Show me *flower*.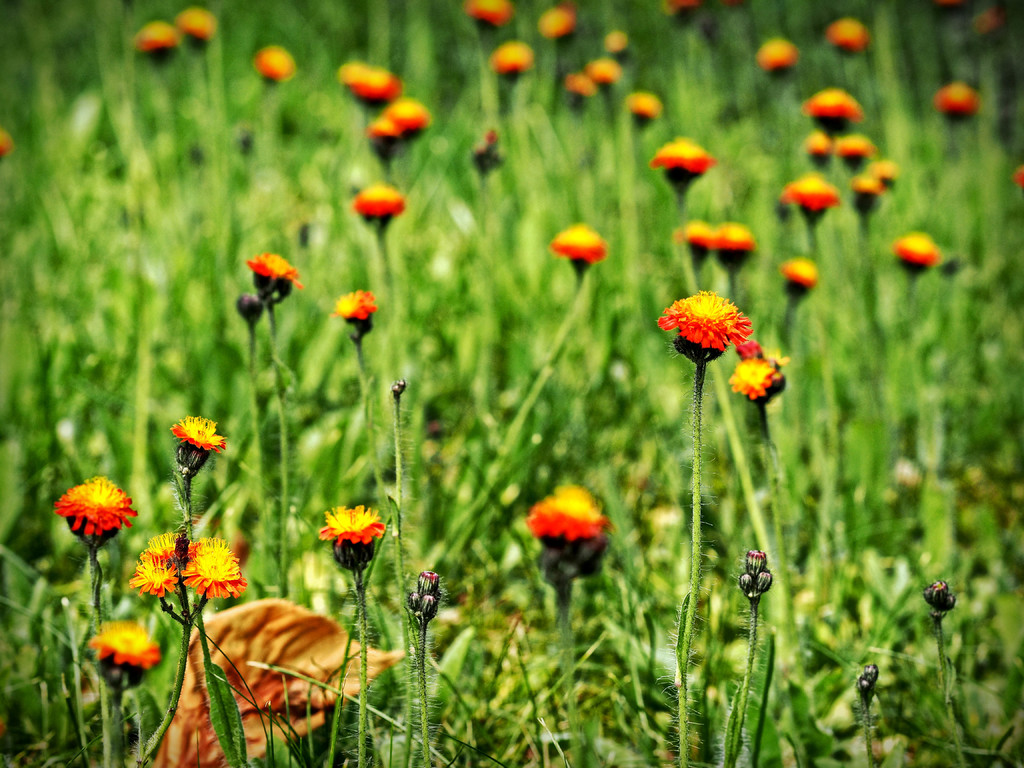
*flower* is here: 783, 257, 820, 288.
